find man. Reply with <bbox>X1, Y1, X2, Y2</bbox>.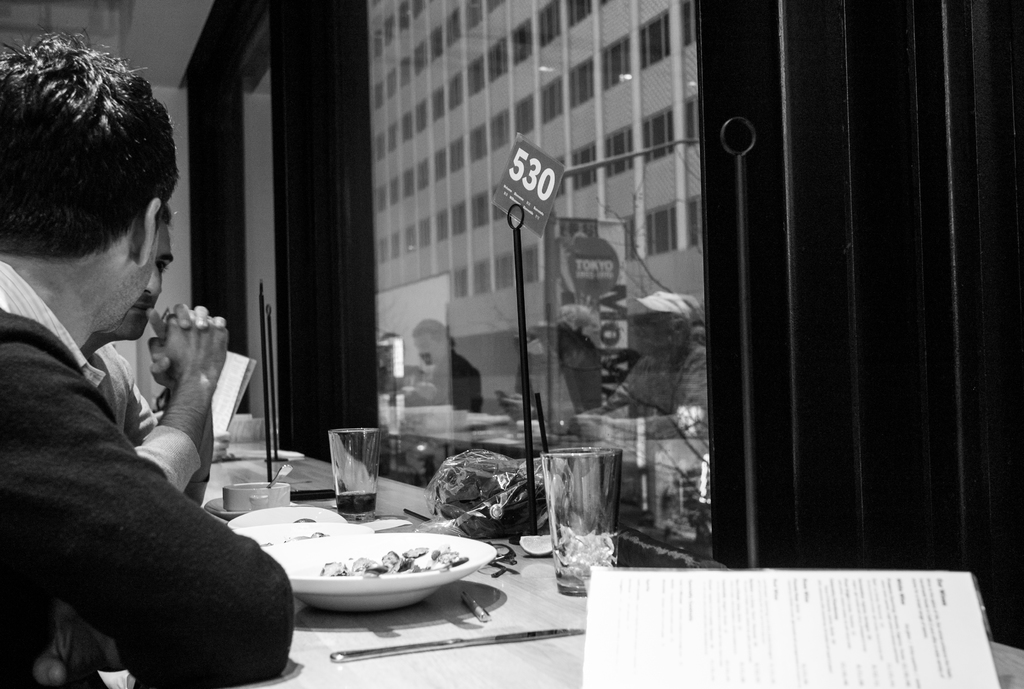
<bbox>86, 207, 231, 514</bbox>.
